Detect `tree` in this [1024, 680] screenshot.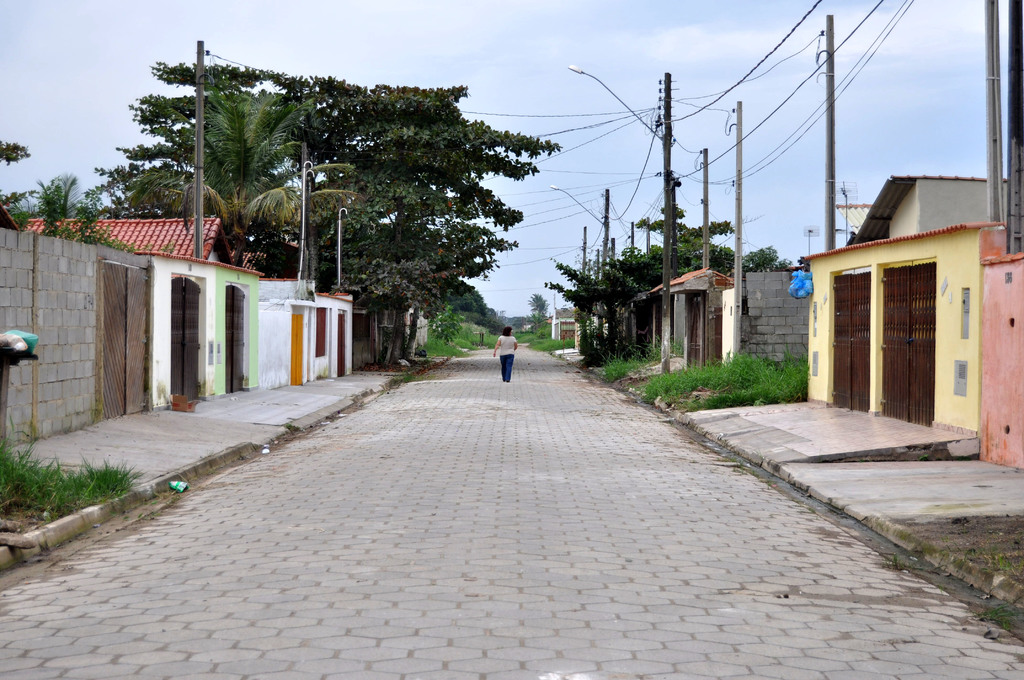
Detection: [x1=540, y1=205, x2=794, y2=368].
